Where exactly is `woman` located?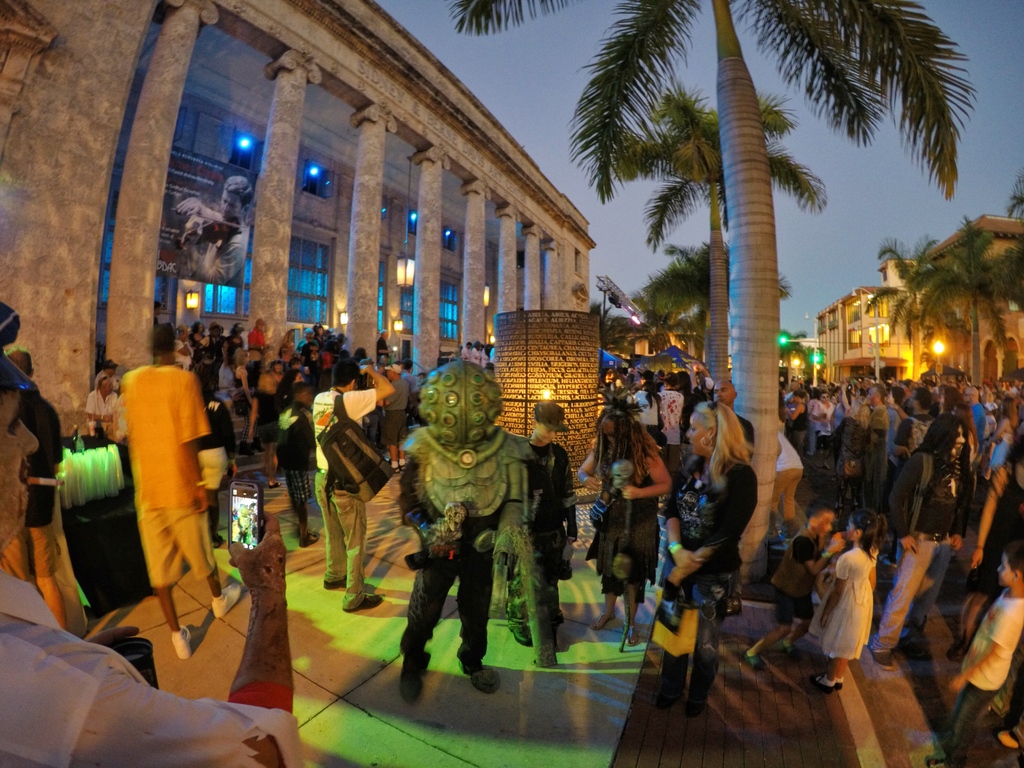
Its bounding box is 576,402,664,646.
